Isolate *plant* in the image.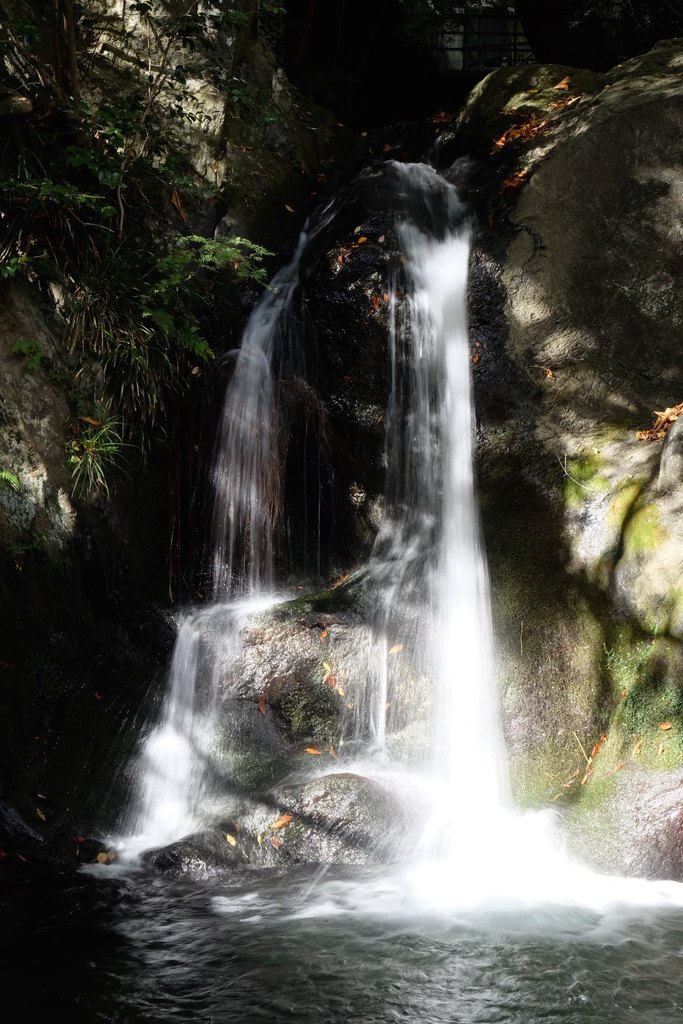
Isolated region: 257/0/384/225.
